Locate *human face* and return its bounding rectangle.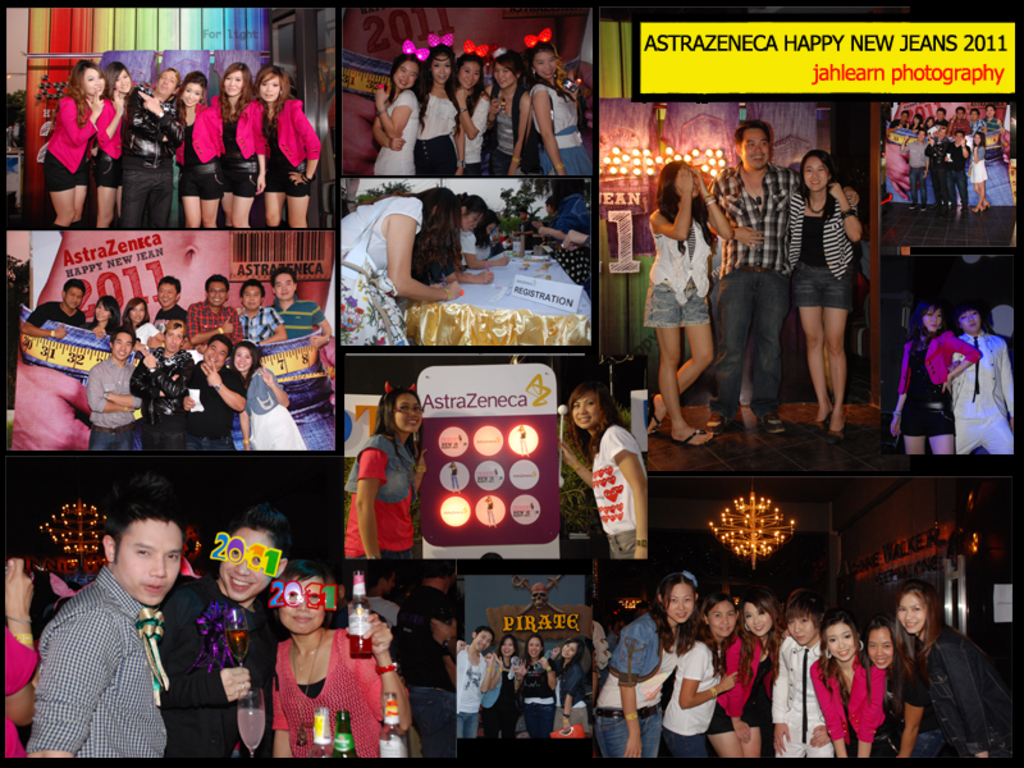
left=209, top=282, right=227, bottom=305.
